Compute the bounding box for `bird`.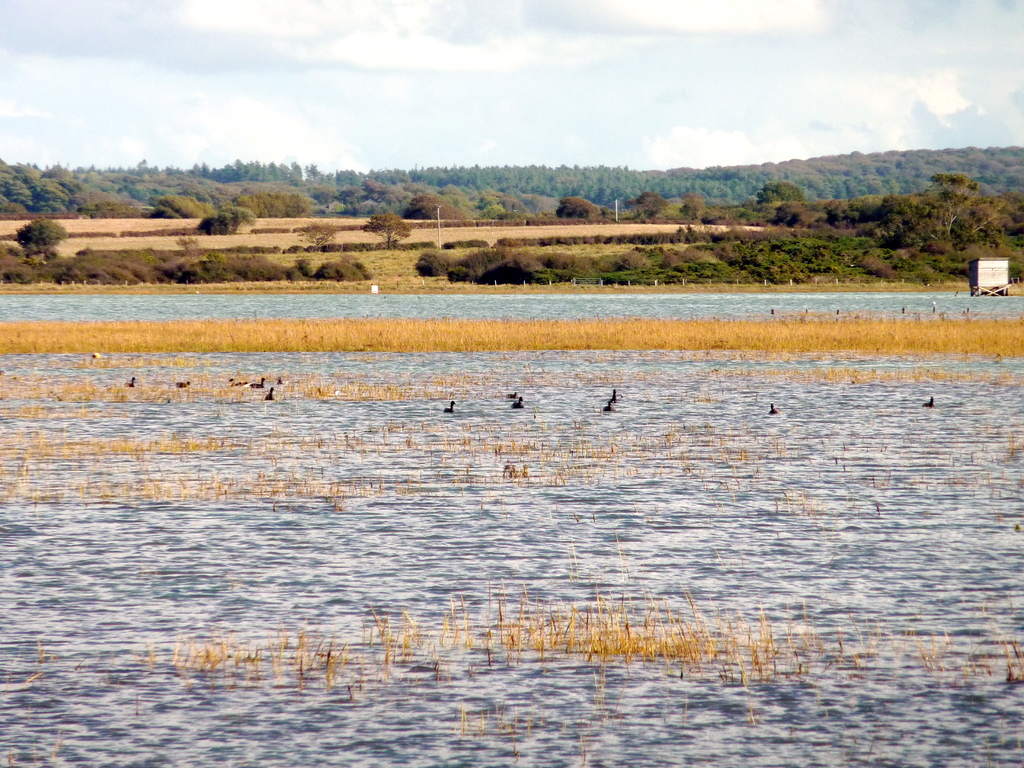
832:307:838:312.
